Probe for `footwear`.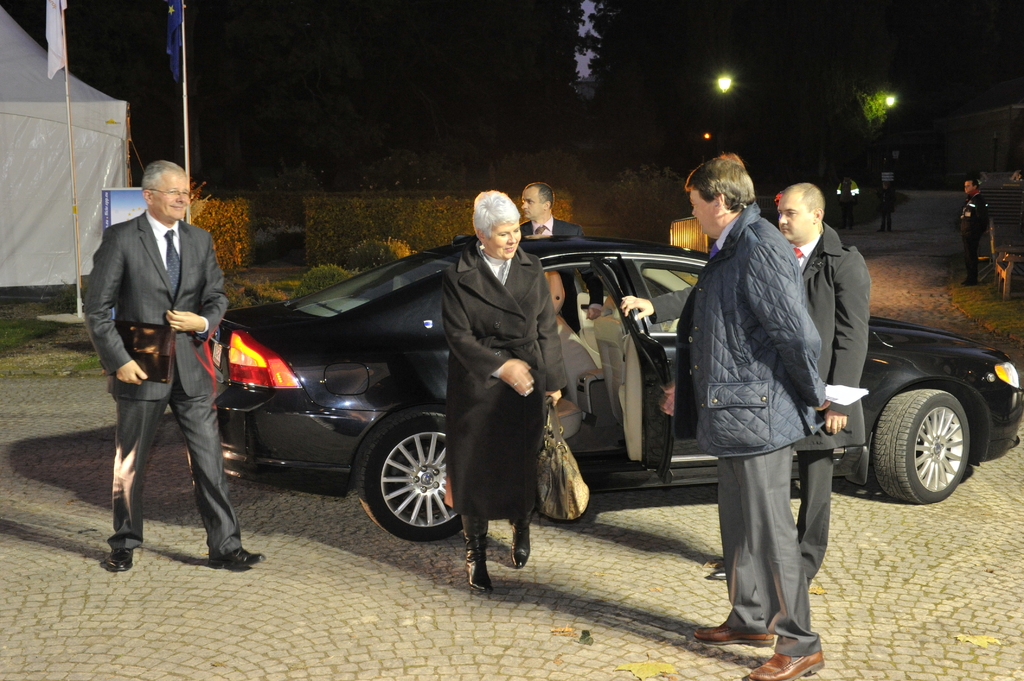
Probe result: left=751, top=653, right=825, bottom=680.
